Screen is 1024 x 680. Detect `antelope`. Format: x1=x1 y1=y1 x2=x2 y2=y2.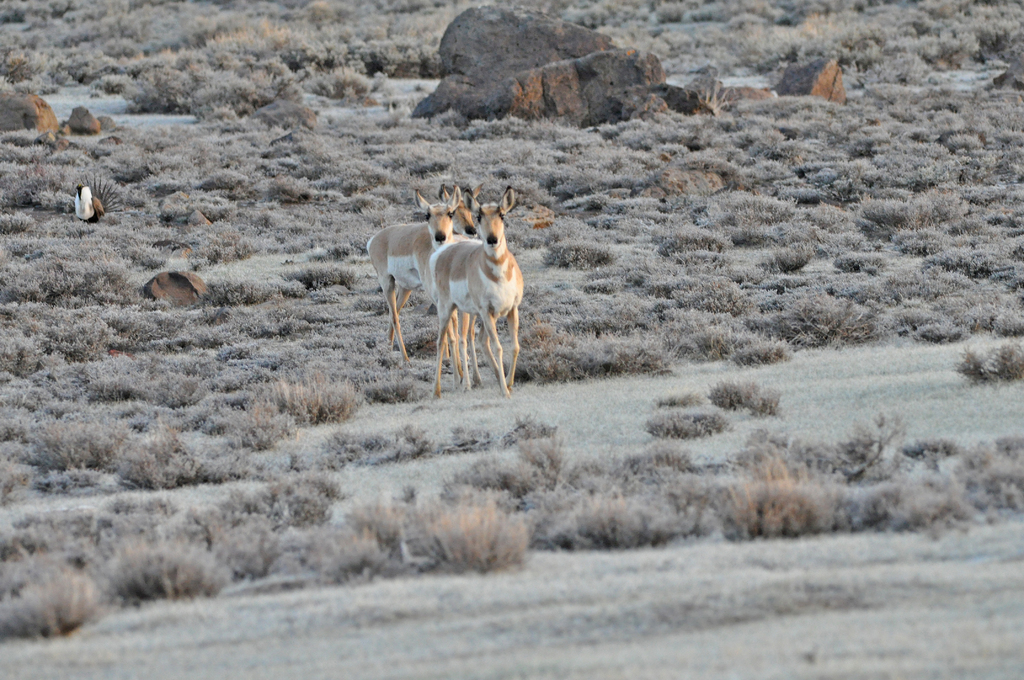
x1=431 y1=184 x2=521 y2=395.
